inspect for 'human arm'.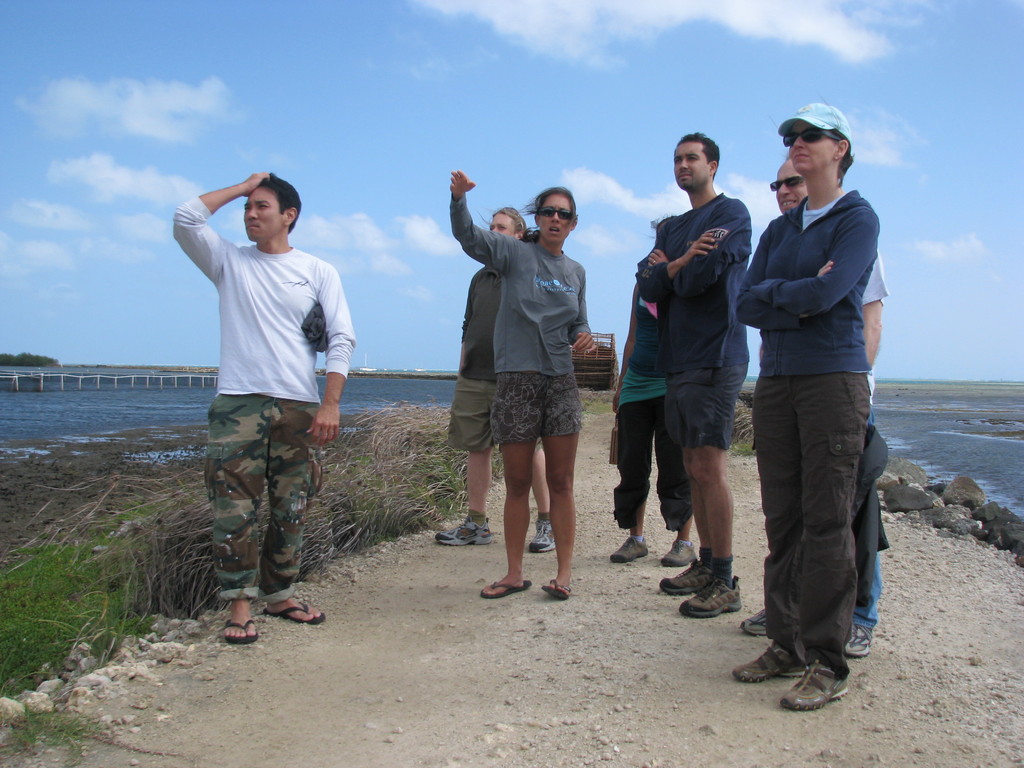
Inspection: pyautogui.locateOnScreen(608, 275, 644, 410).
